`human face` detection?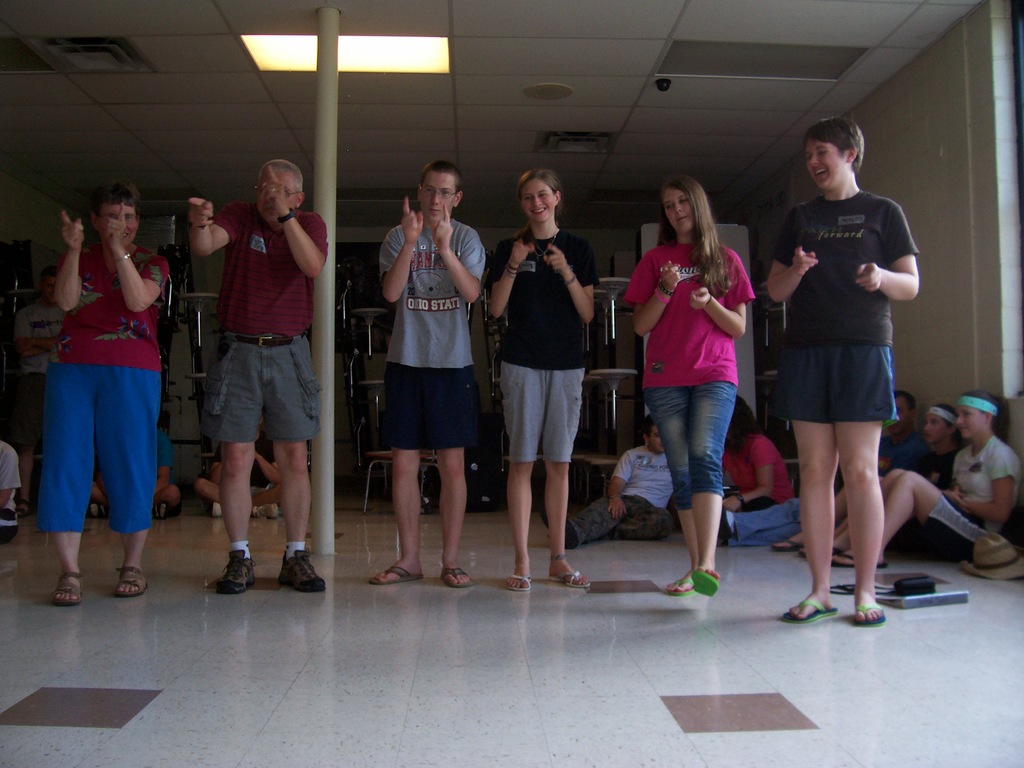
93 205 136 250
